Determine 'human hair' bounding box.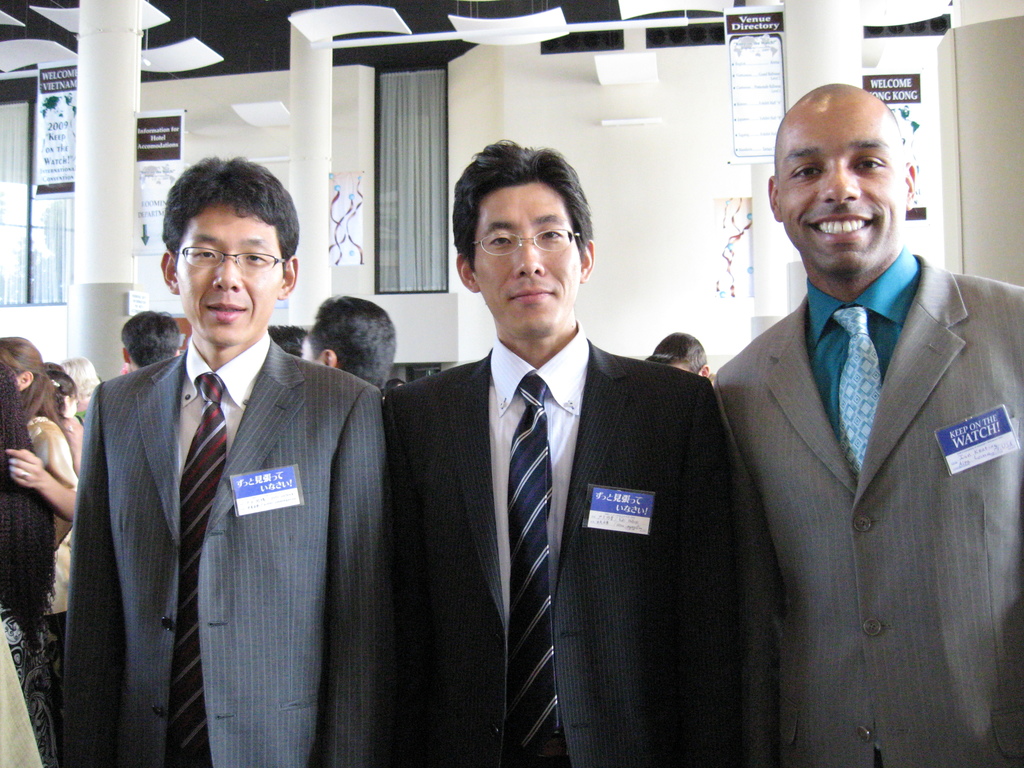
Determined: l=653, t=333, r=707, b=375.
